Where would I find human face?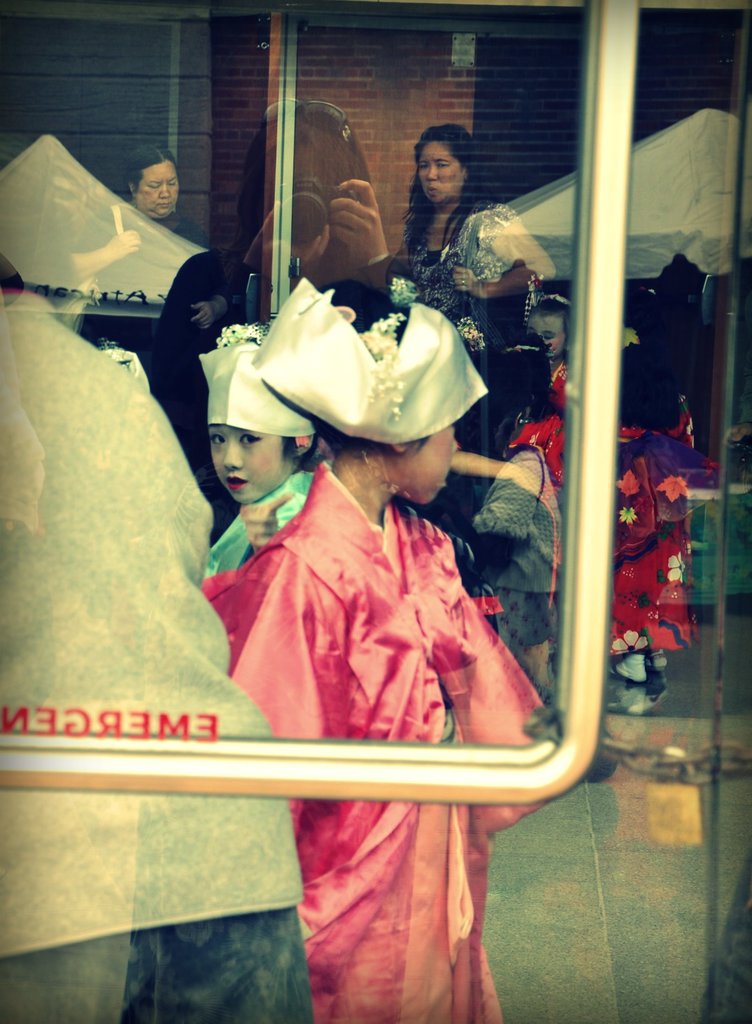
At BBox(418, 137, 463, 204).
